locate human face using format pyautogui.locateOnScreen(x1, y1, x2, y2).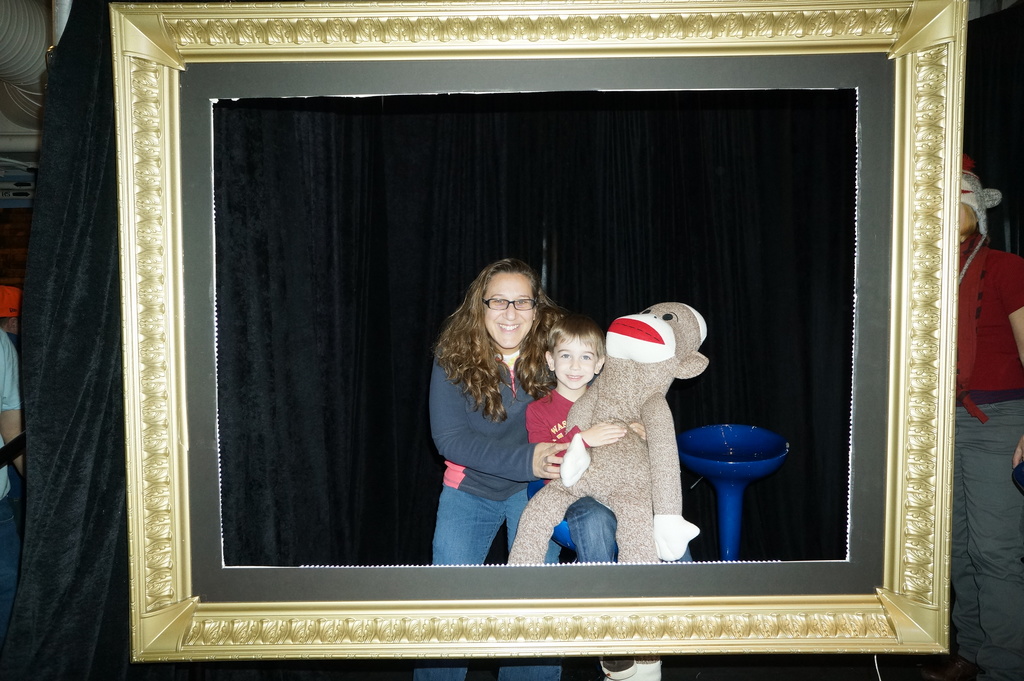
pyautogui.locateOnScreen(470, 262, 550, 351).
